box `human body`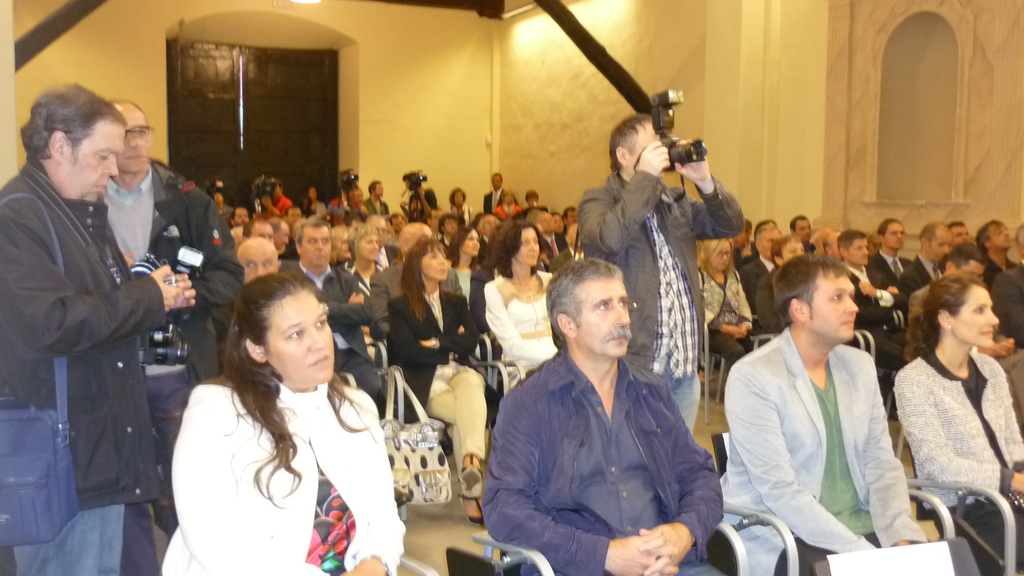
572, 100, 740, 436
